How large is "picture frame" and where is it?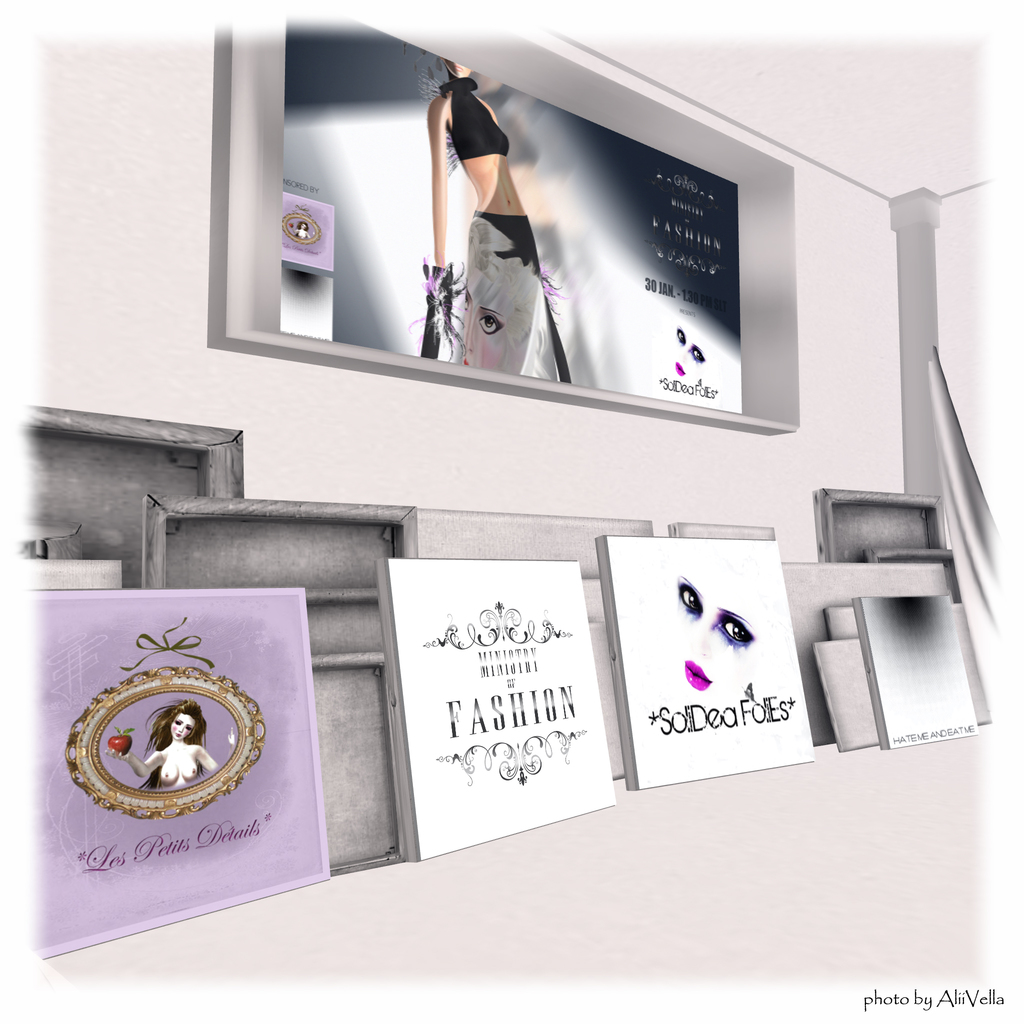
Bounding box: box=[58, 598, 312, 904].
